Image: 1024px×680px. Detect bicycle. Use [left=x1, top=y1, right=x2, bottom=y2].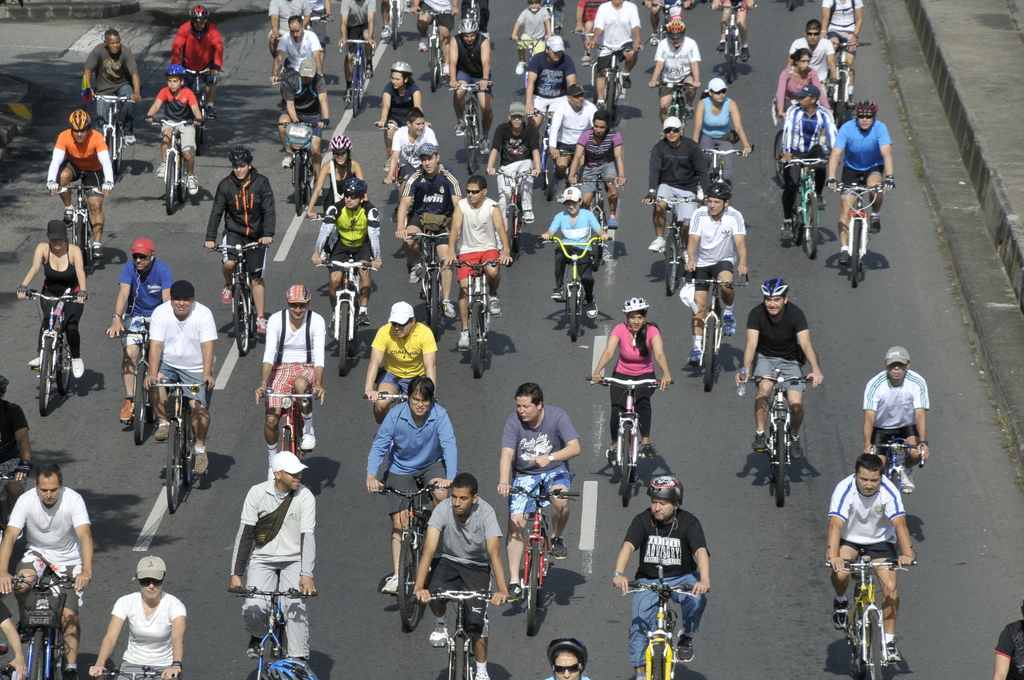
[left=586, top=34, right=635, bottom=122].
